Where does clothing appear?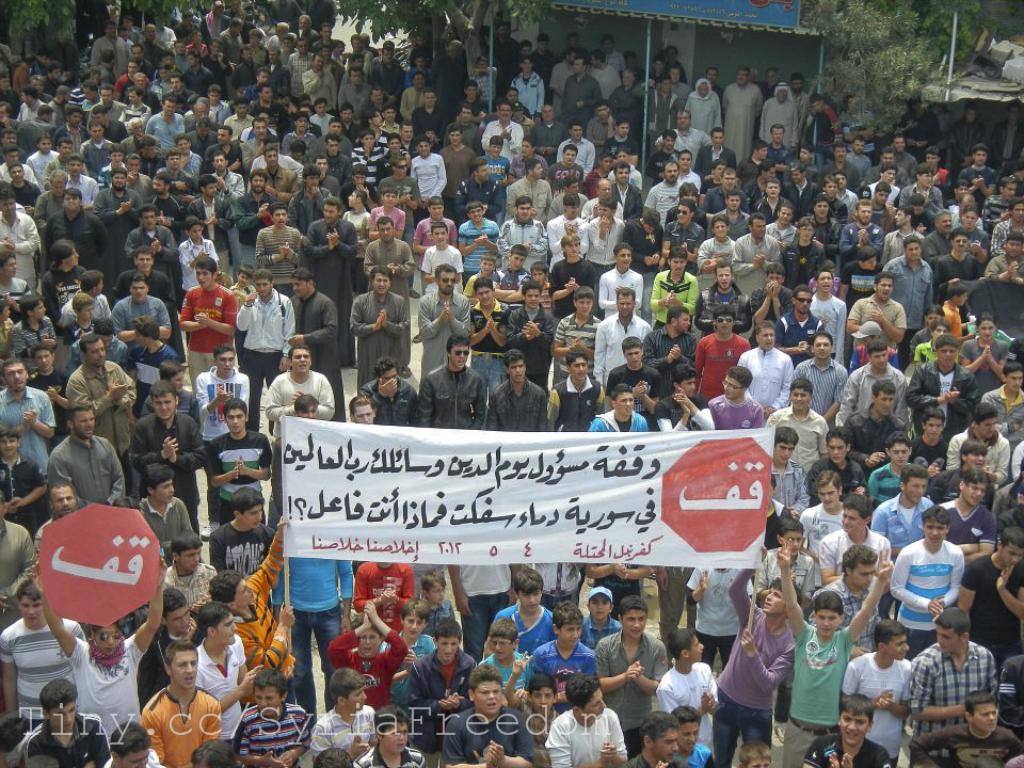
Appears at 385, 639, 441, 692.
